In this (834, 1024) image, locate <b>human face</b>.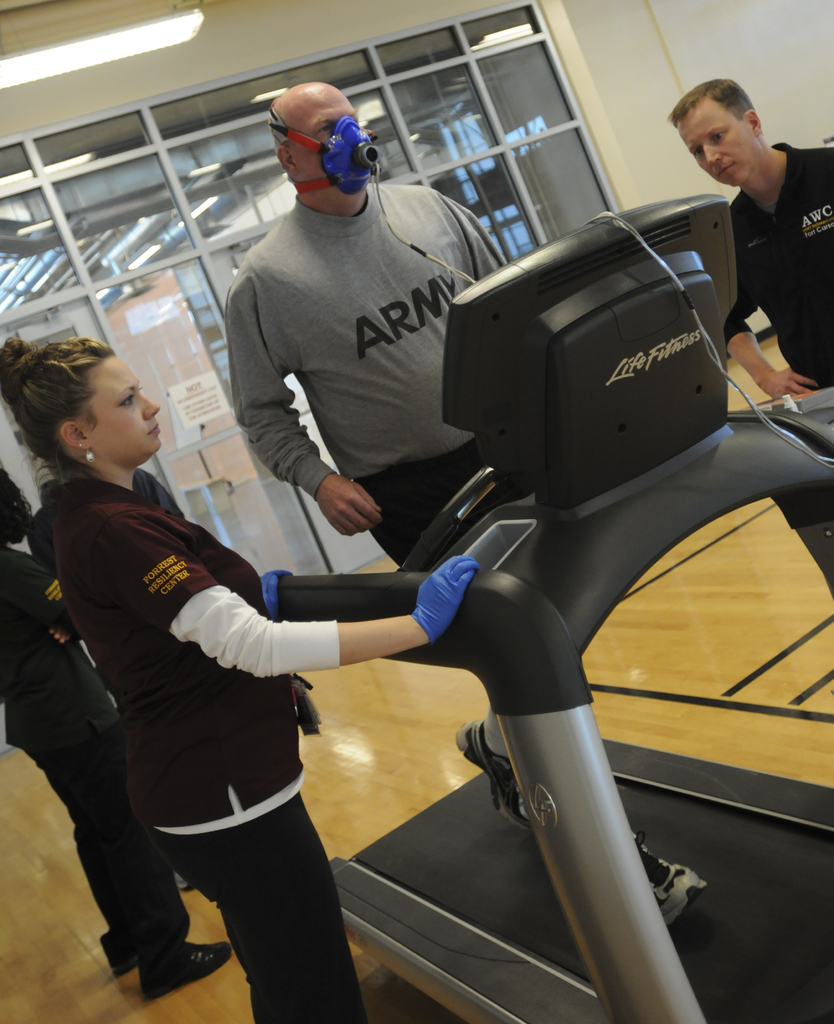
Bounding box: {"x1": 94, "y1": 357, "x2": 161, "y2": 462}.
